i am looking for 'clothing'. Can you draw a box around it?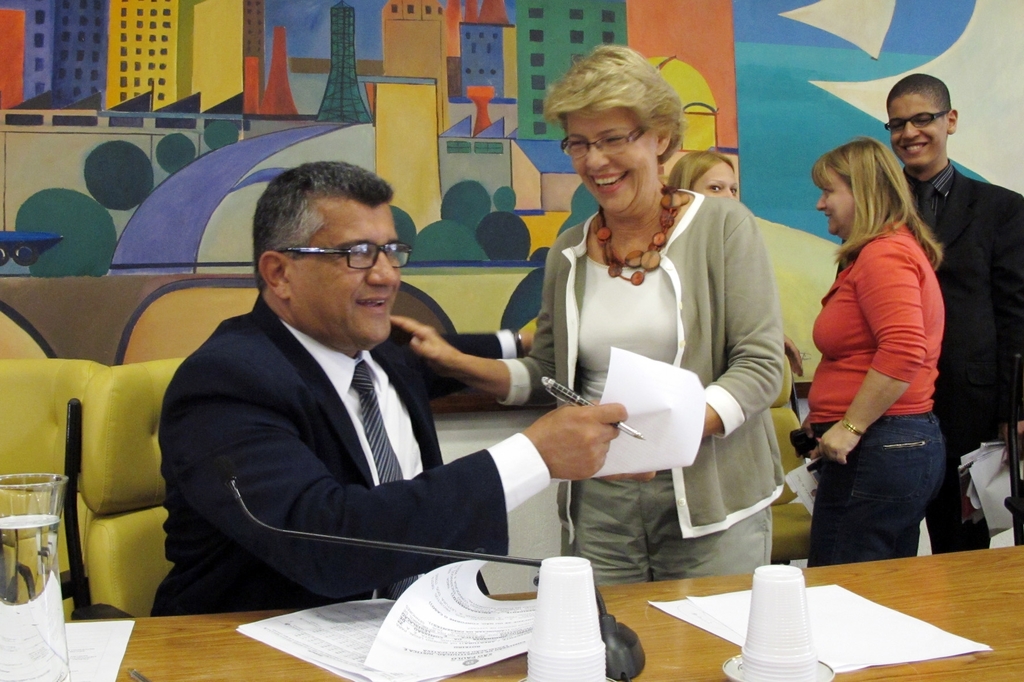
Sure, the bounding box is 505/186/790/586.
